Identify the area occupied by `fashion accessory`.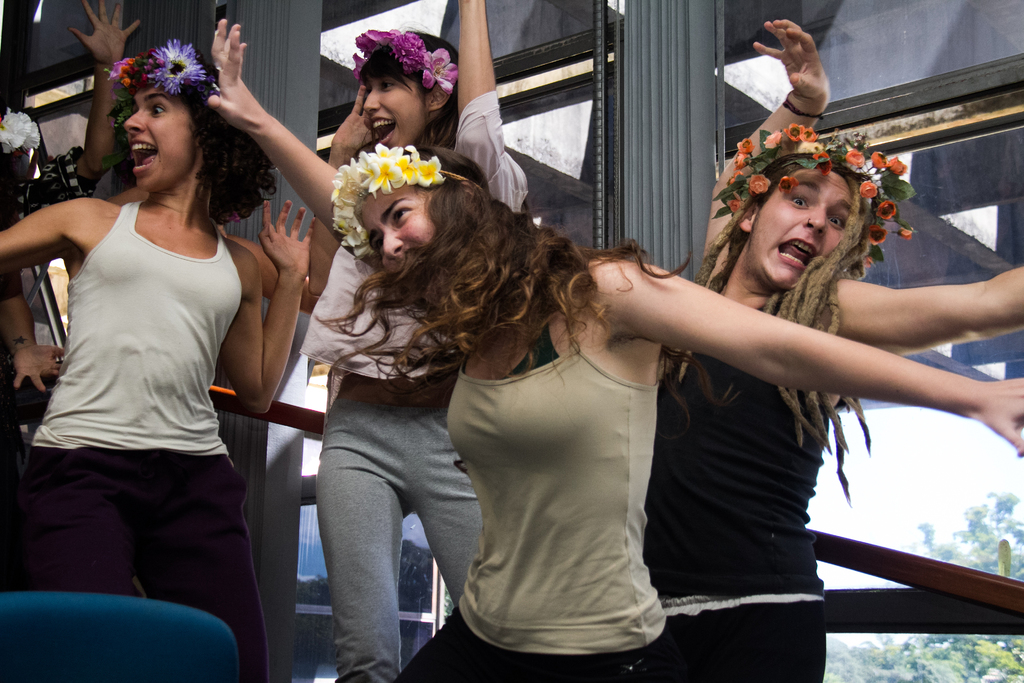
Area: (343, 28, 461, 114).
